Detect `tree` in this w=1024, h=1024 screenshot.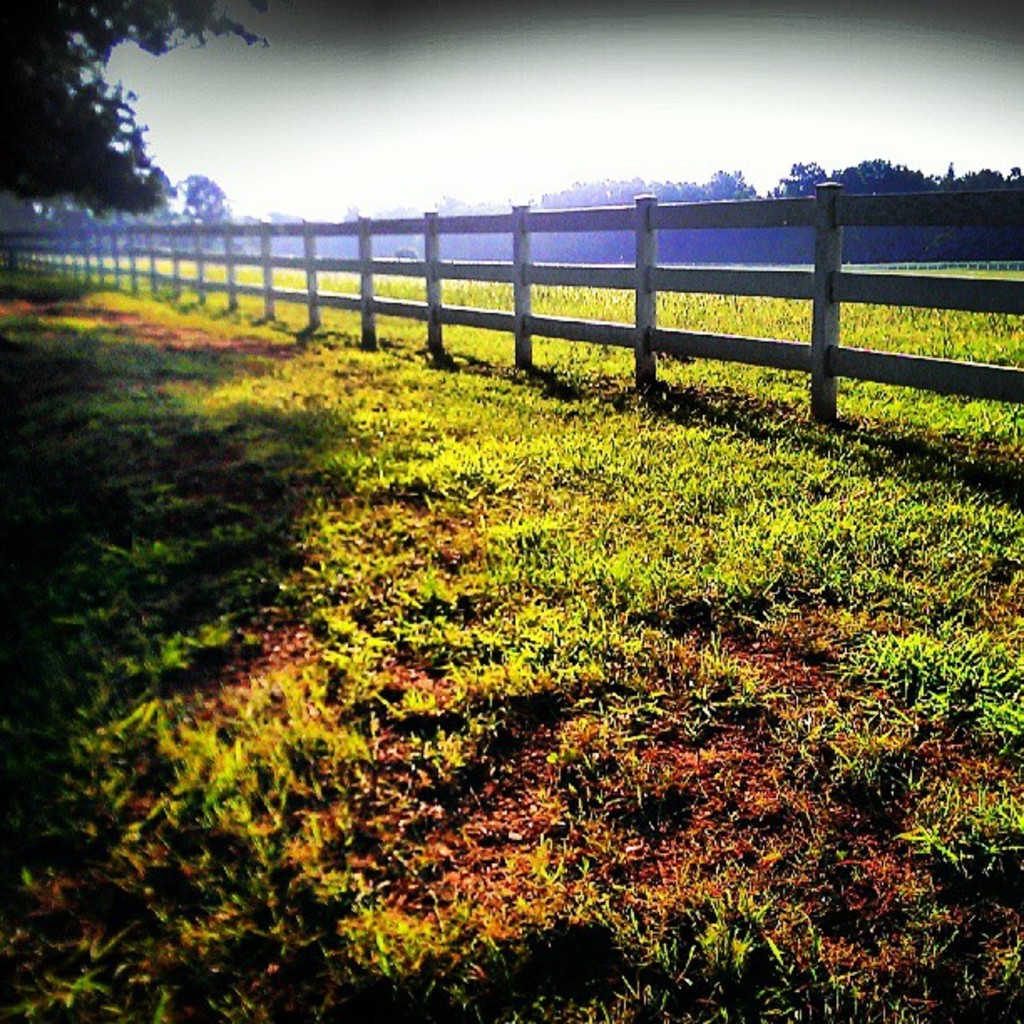
Detection: <bbox>159, 174, 234, 233</bbox>.
